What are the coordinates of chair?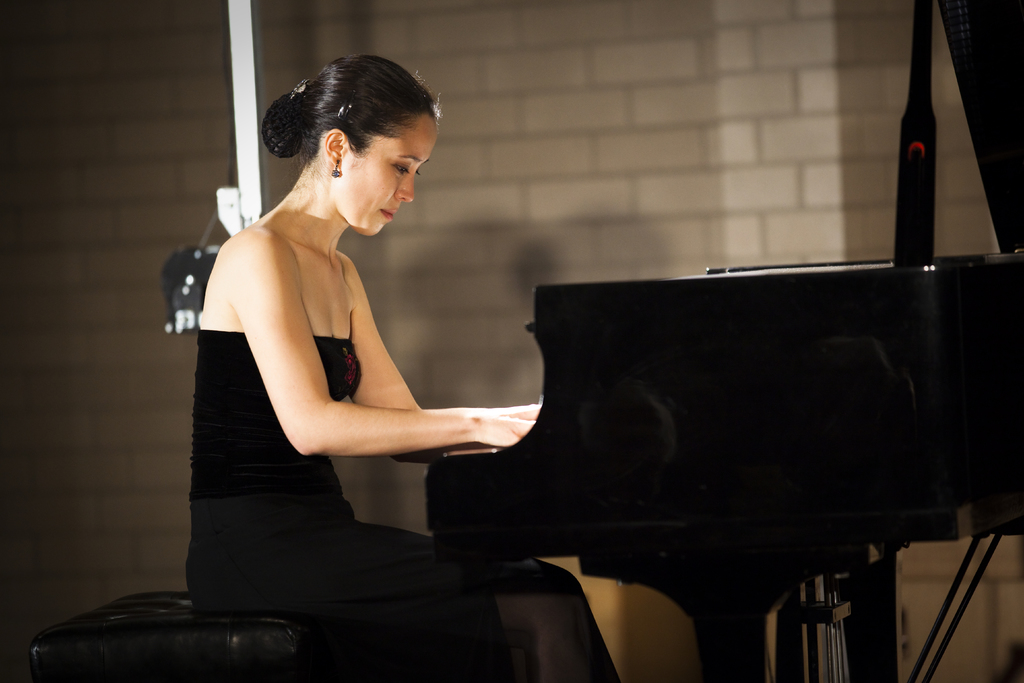
(29,594,307,682).
